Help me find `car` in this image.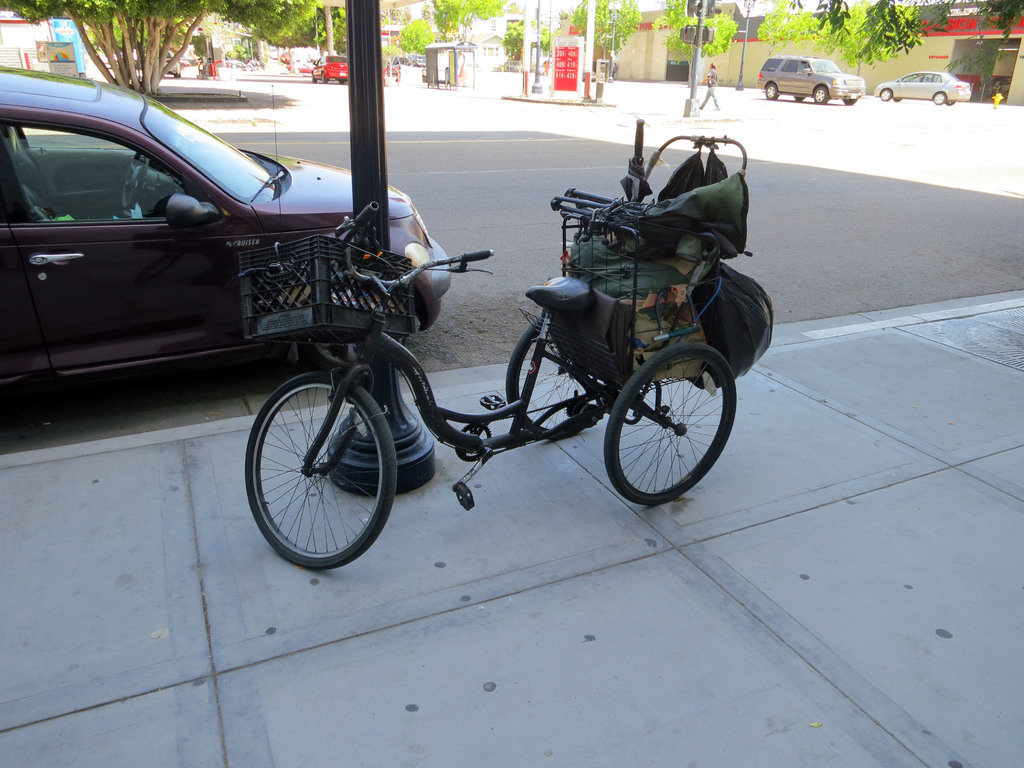
Found it: [0,62,449,392].
